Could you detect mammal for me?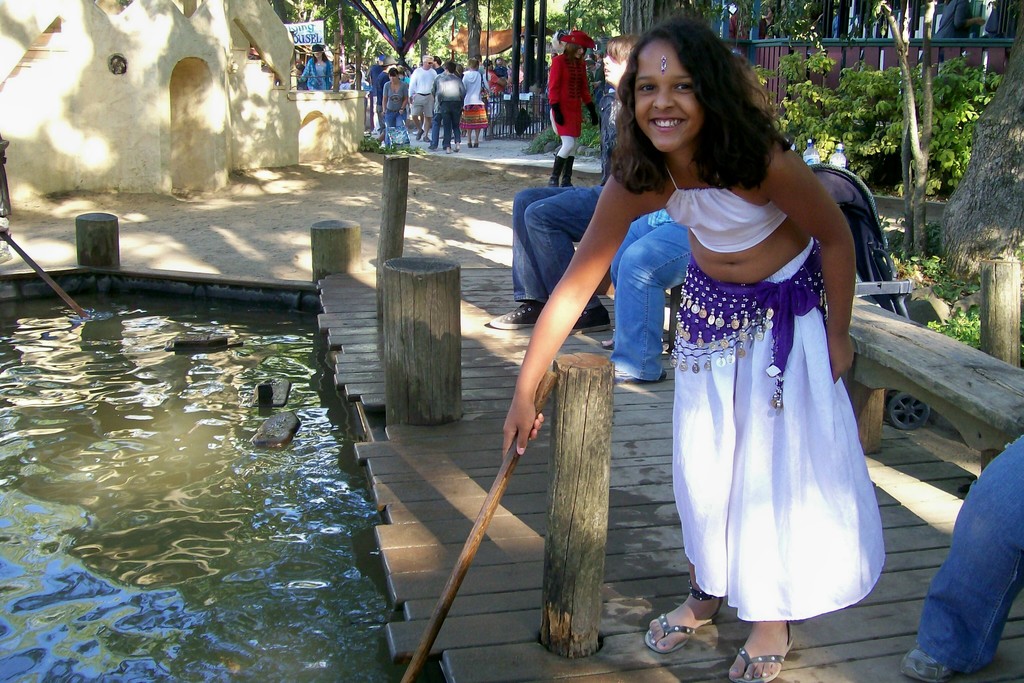
Detection result: select_region(916, 1, 988, 63).
